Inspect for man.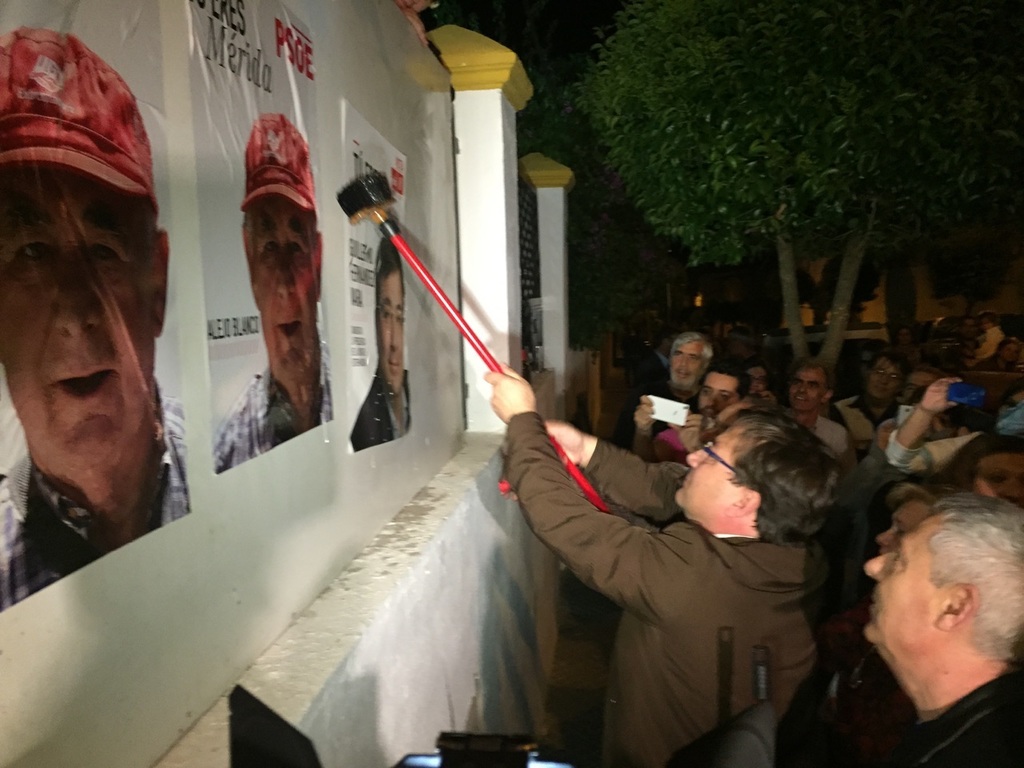
Inspection: bbox(0, 31, 204, 603).
